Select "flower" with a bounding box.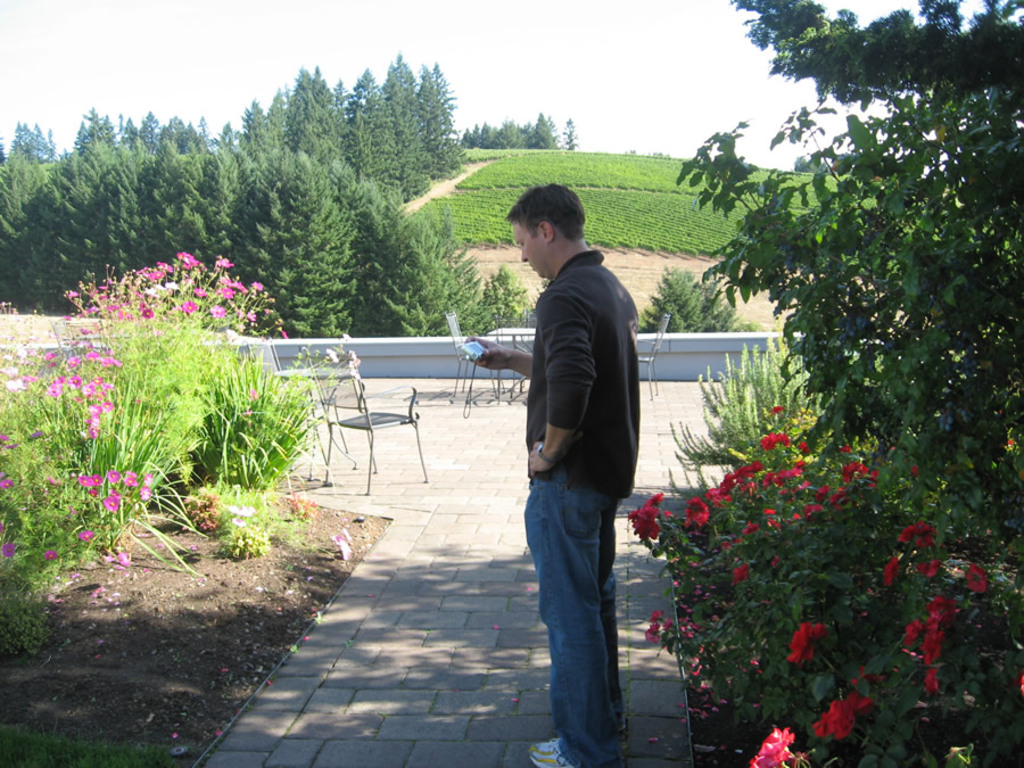
<region>967, 564, 986, 593</region>.
